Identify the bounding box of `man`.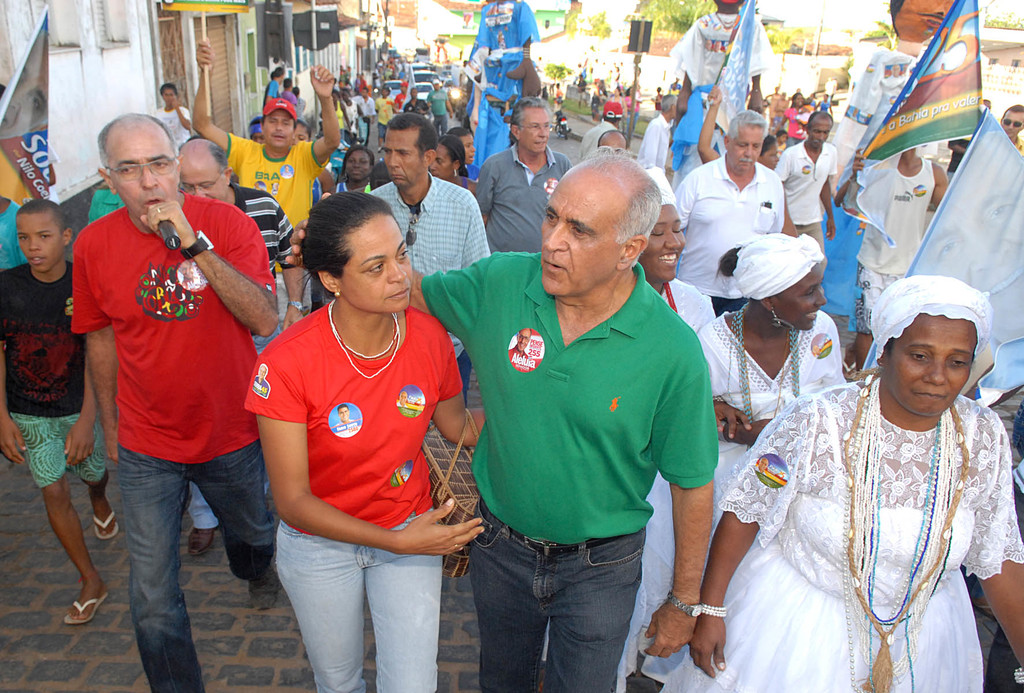
358,87,378,147.
